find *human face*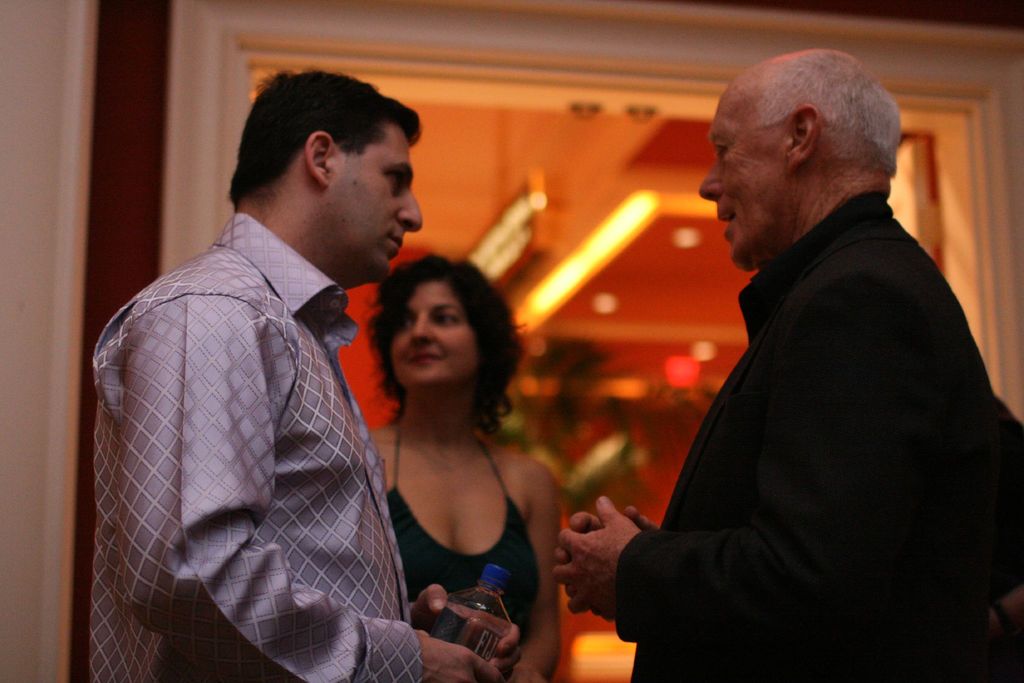
BBox(392, 279, 483, 395)
